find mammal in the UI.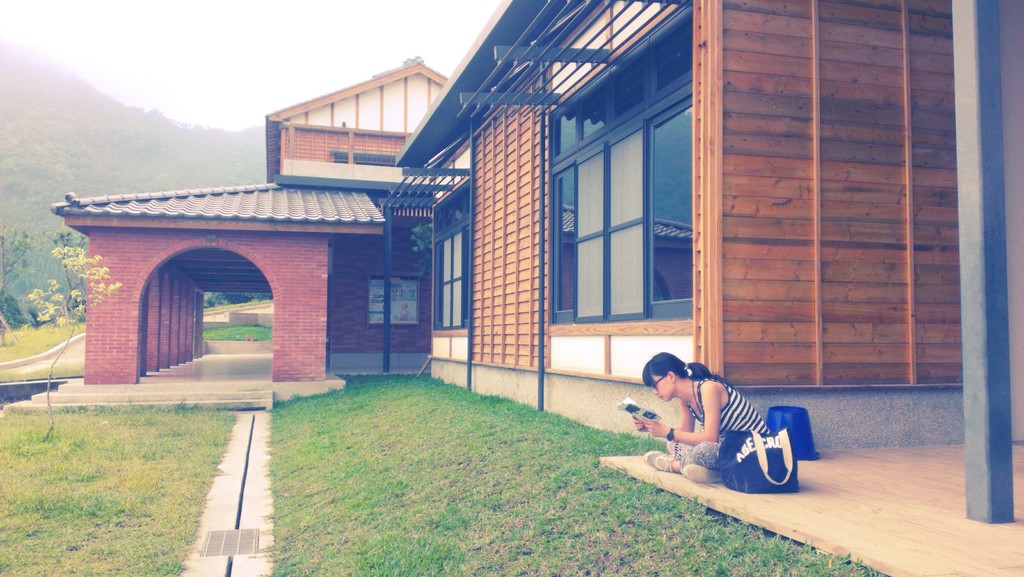
UI element at x1=618 y1=365 x2=810 y2=475.
